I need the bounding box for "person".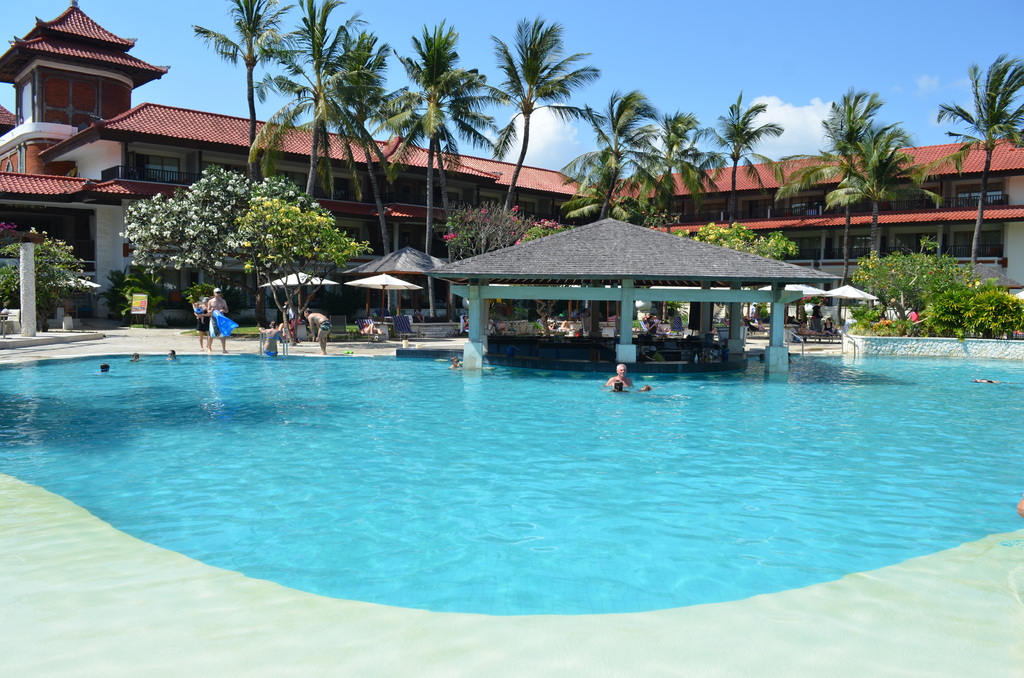
Here it is: 907/305/918/322.
